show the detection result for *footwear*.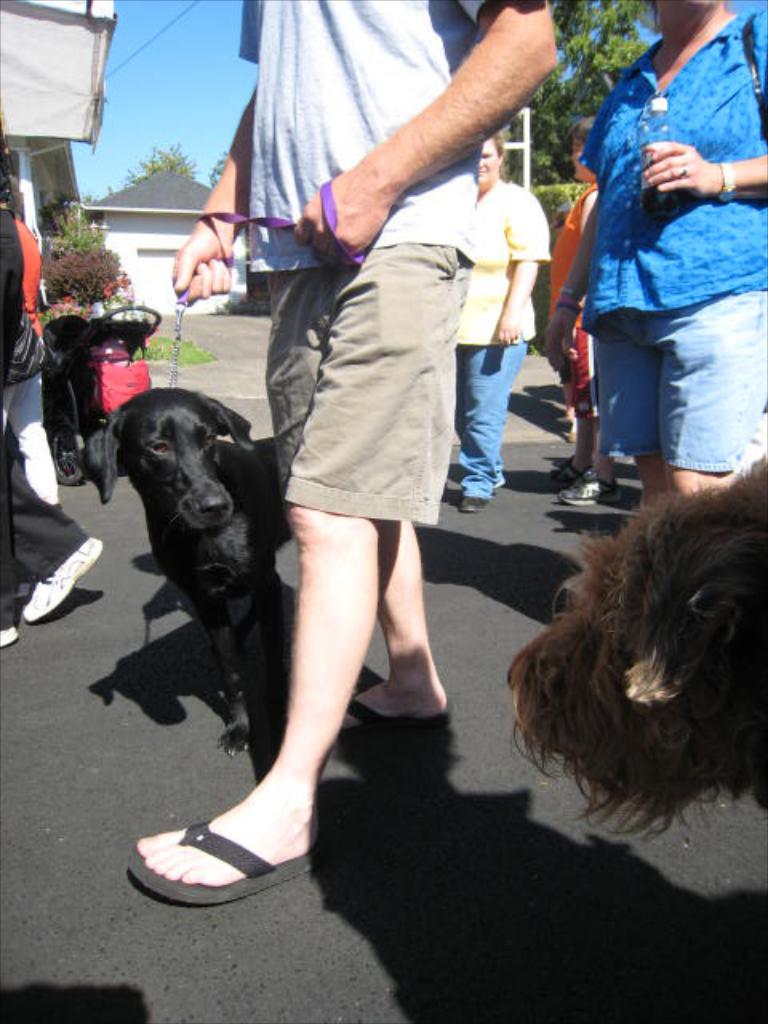
<bbox>117, 810, 342, 906</bbox>.
